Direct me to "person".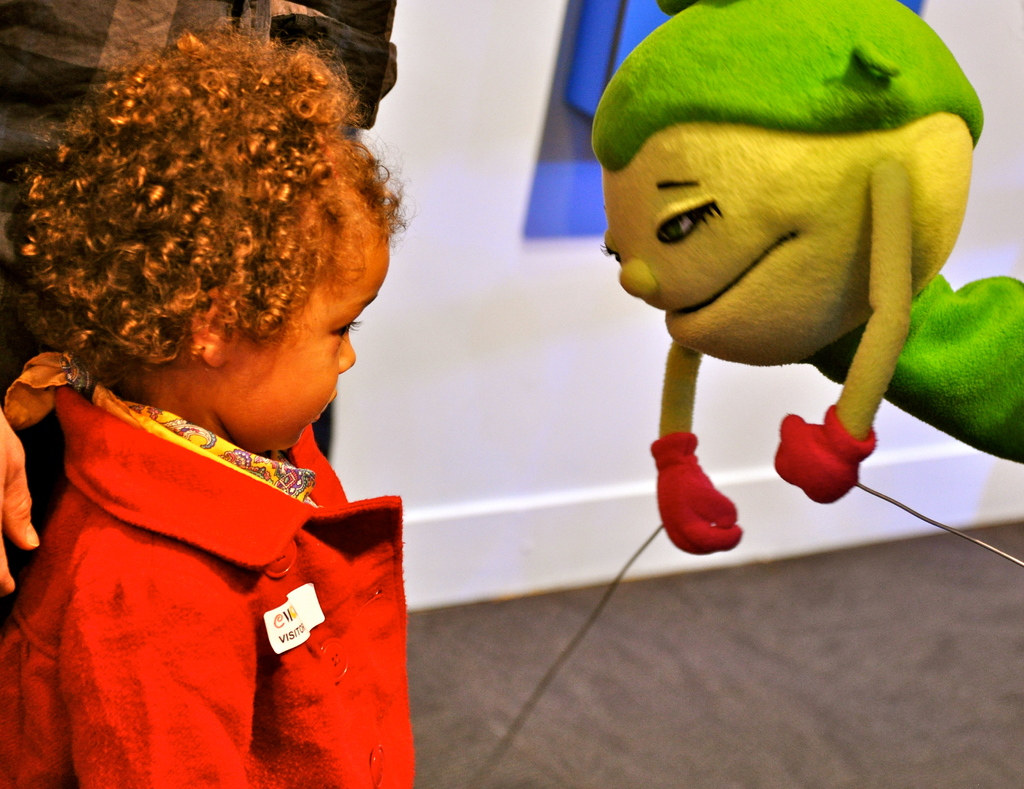
Direction: l=13, t=0, r=421, b=769.
